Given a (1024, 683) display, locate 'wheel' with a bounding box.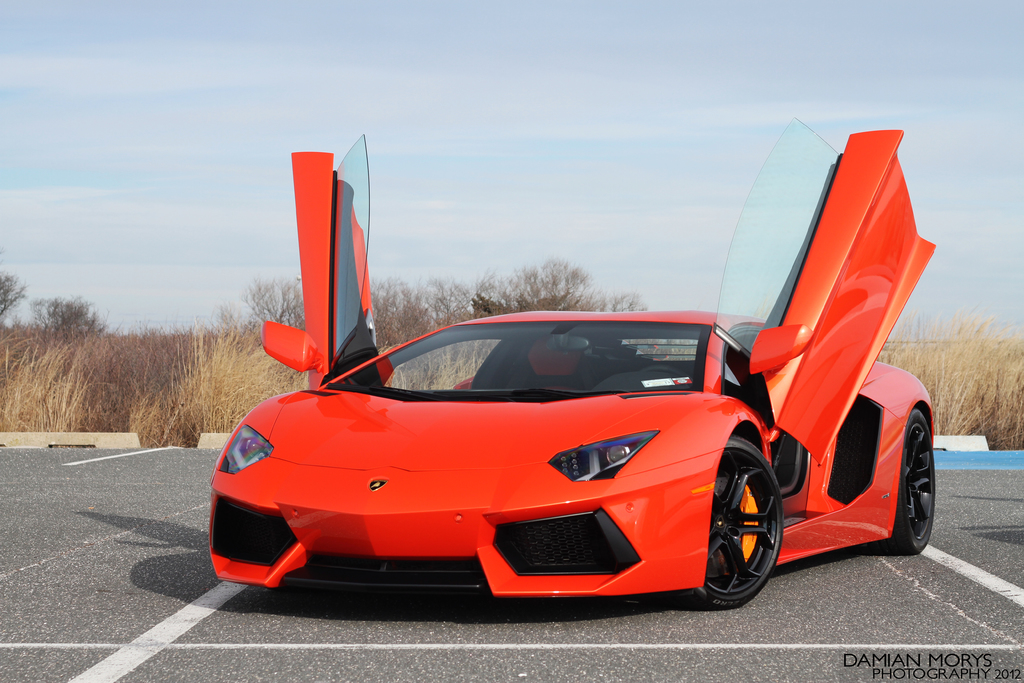
Located: crop(641, 365, 687, 376).
